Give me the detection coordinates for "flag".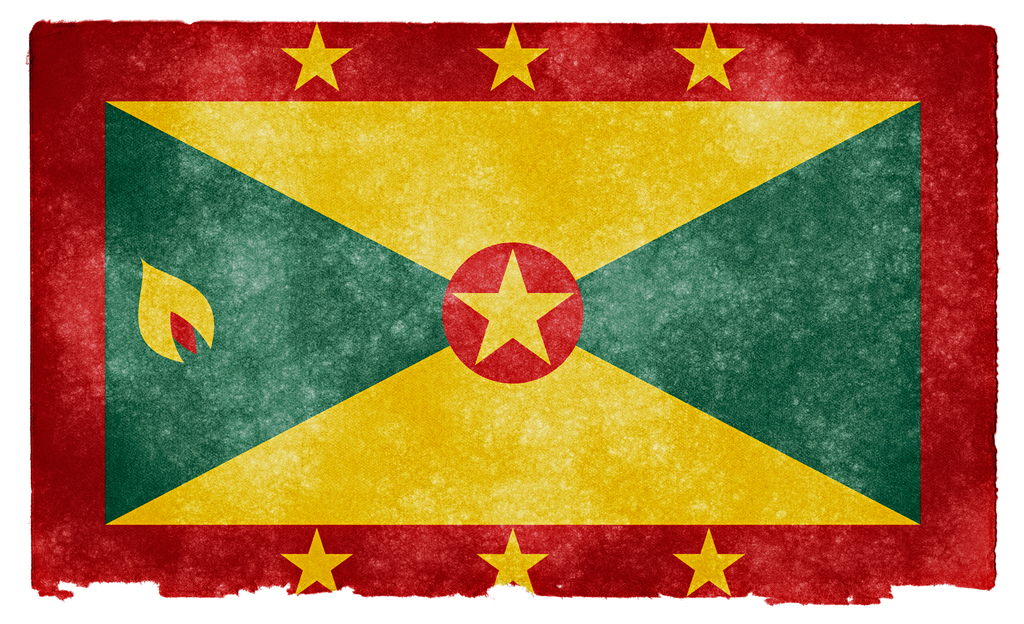
(29,18,996,607).
